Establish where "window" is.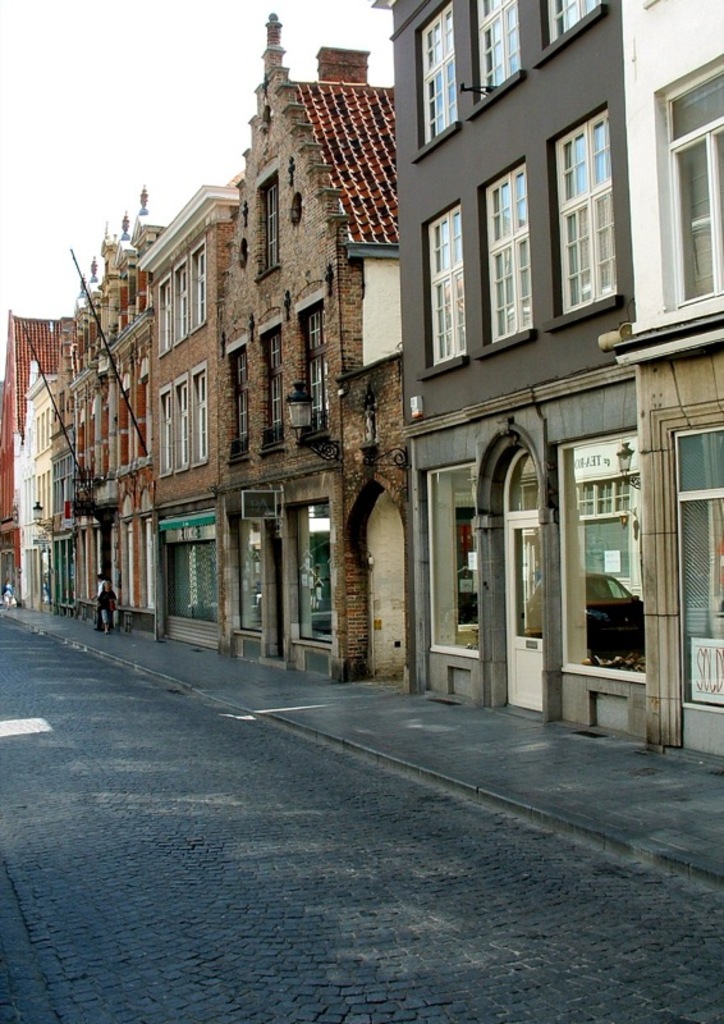
Established at 411,4,450,151.
